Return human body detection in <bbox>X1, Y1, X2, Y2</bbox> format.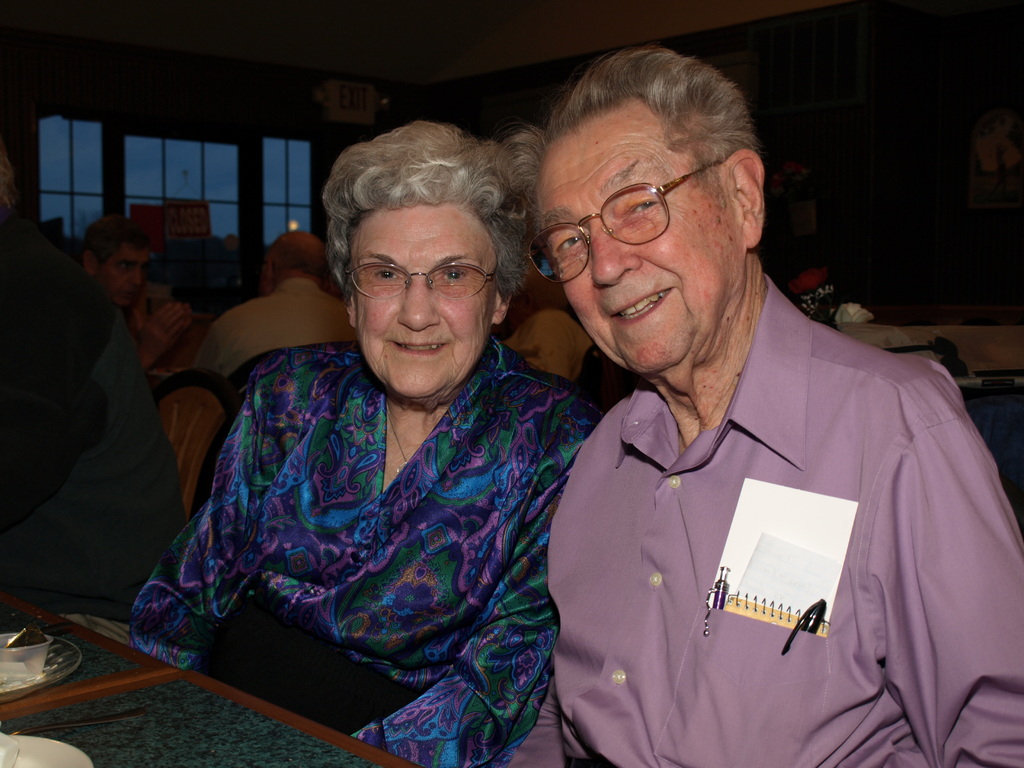
<bbox>189, 227, 365, 388</bbox>.
